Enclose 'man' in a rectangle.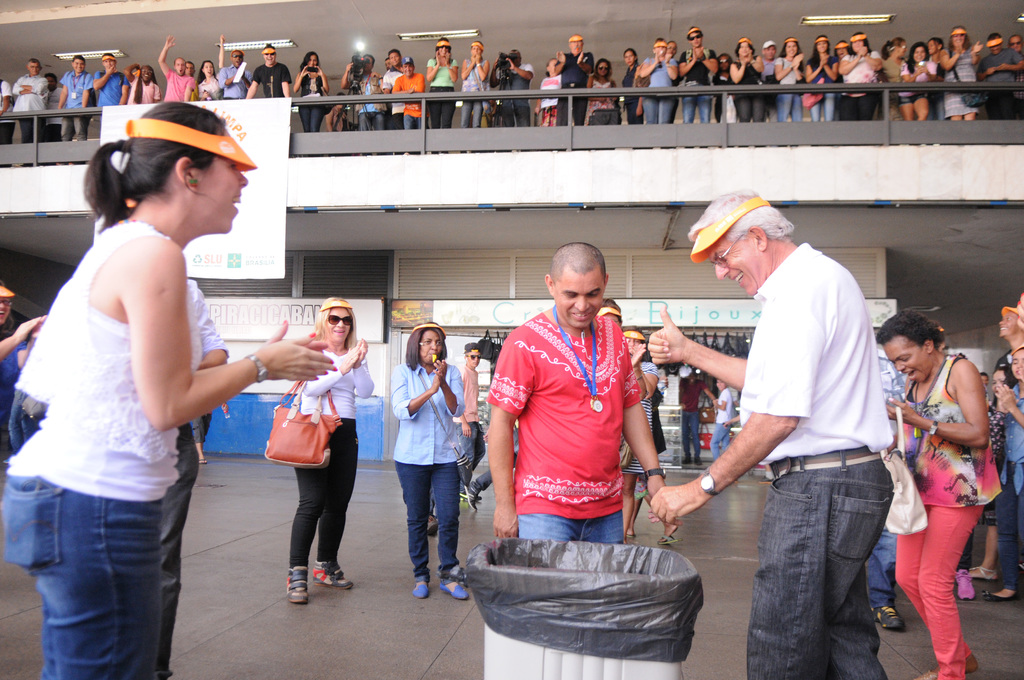
[x1=245, y1=41, x2=290, y2=97].
